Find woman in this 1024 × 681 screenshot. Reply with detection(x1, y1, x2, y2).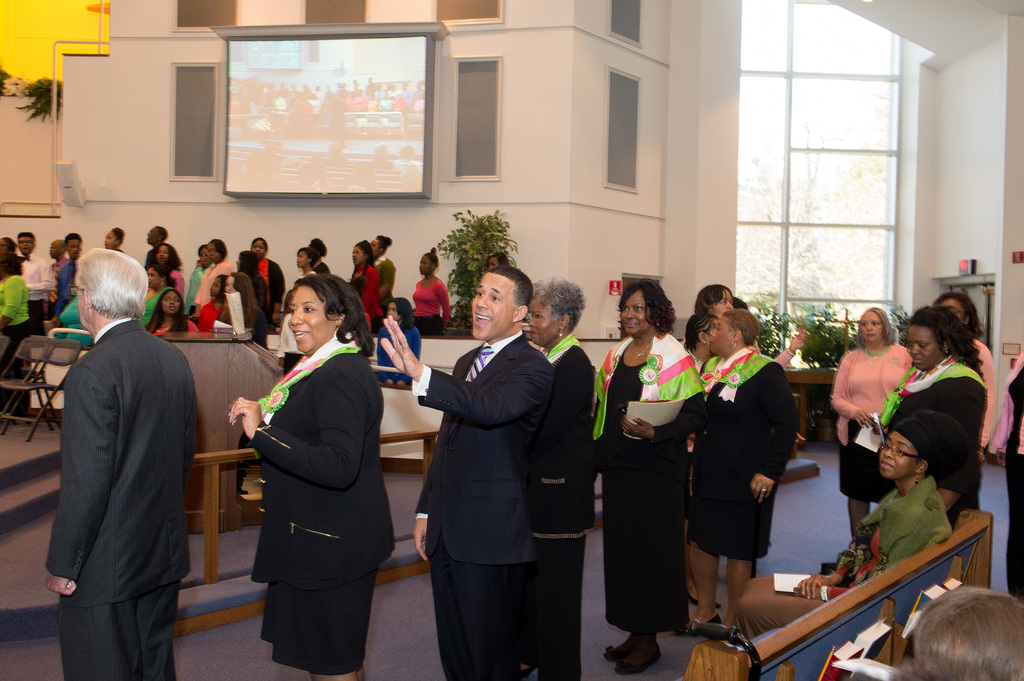
detection(891, 581, 1023, 680).
